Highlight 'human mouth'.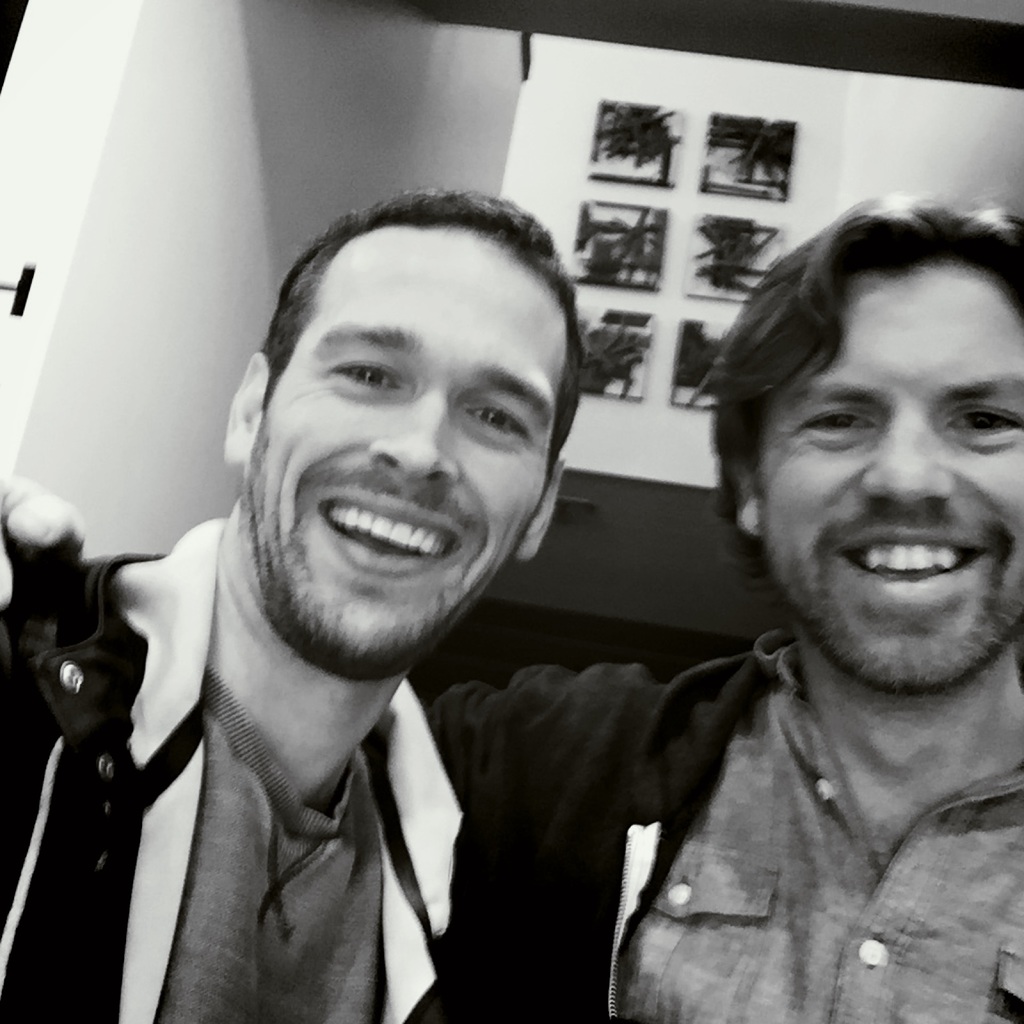
Highlighted region: region(319, 476, 471, 581).
